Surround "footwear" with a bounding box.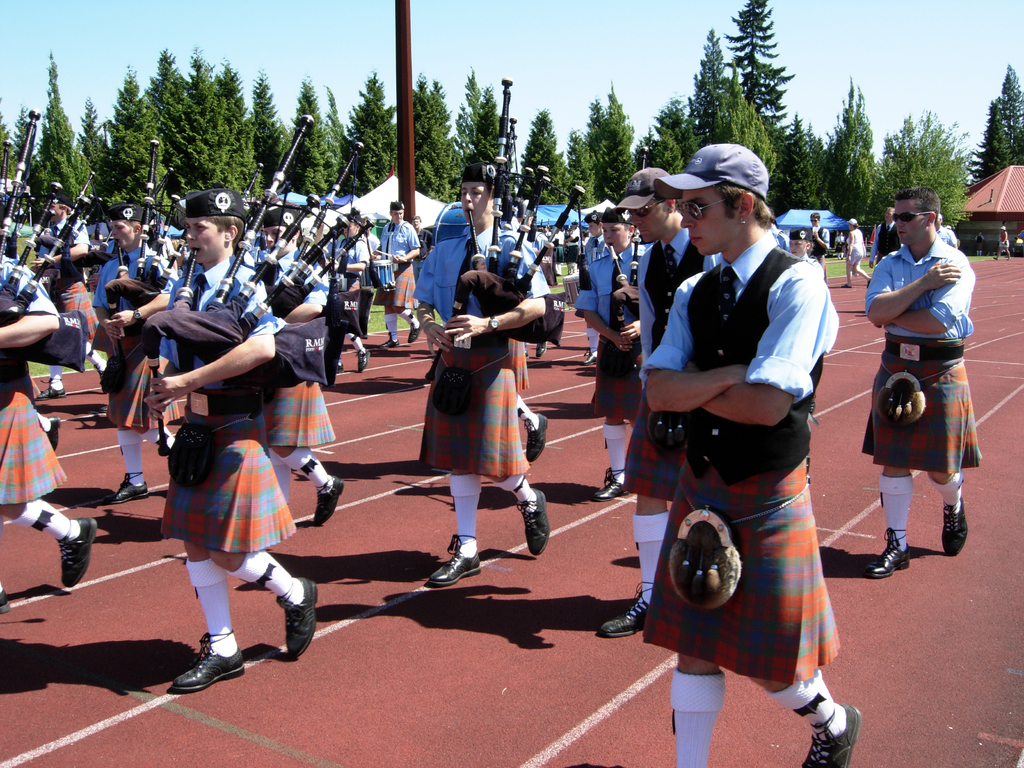
rect(40, 383, 65, 399).
